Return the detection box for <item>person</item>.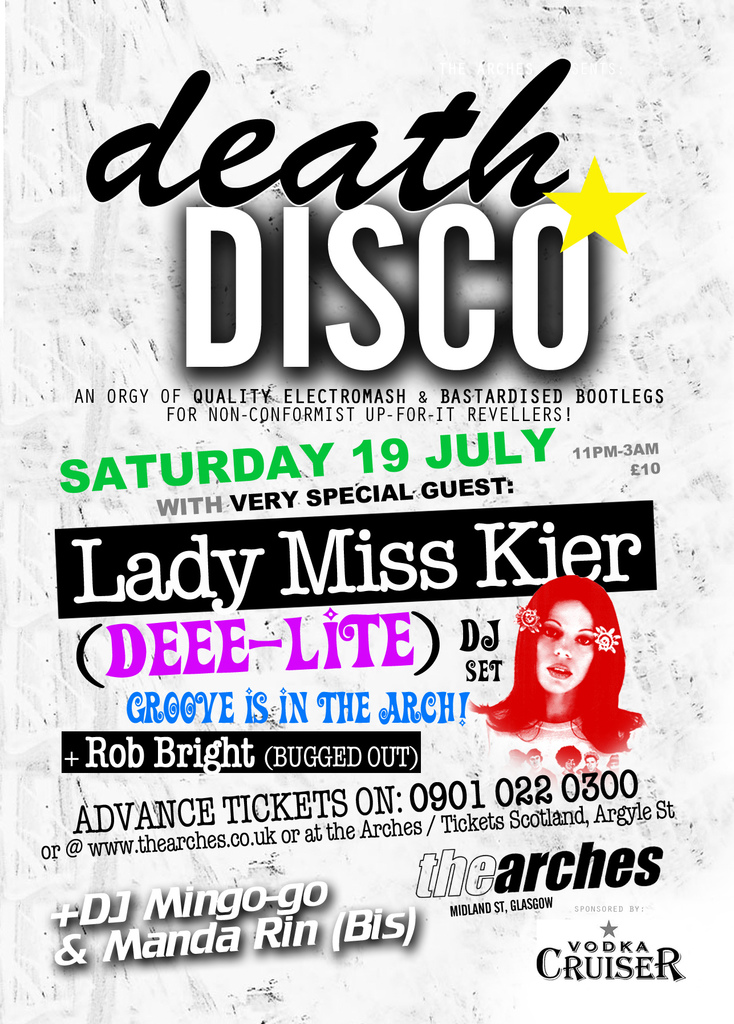
region(495, 545, 630, 783).
